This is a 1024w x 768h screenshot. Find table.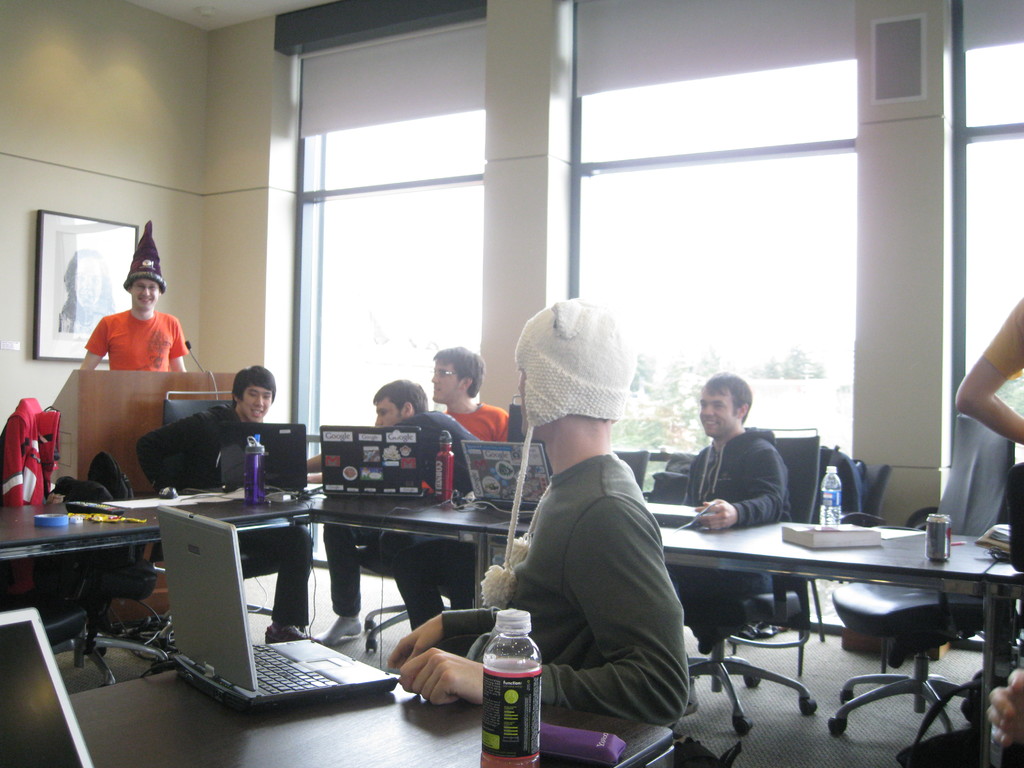
Bounding box: [0, 471, 1023, 767].
